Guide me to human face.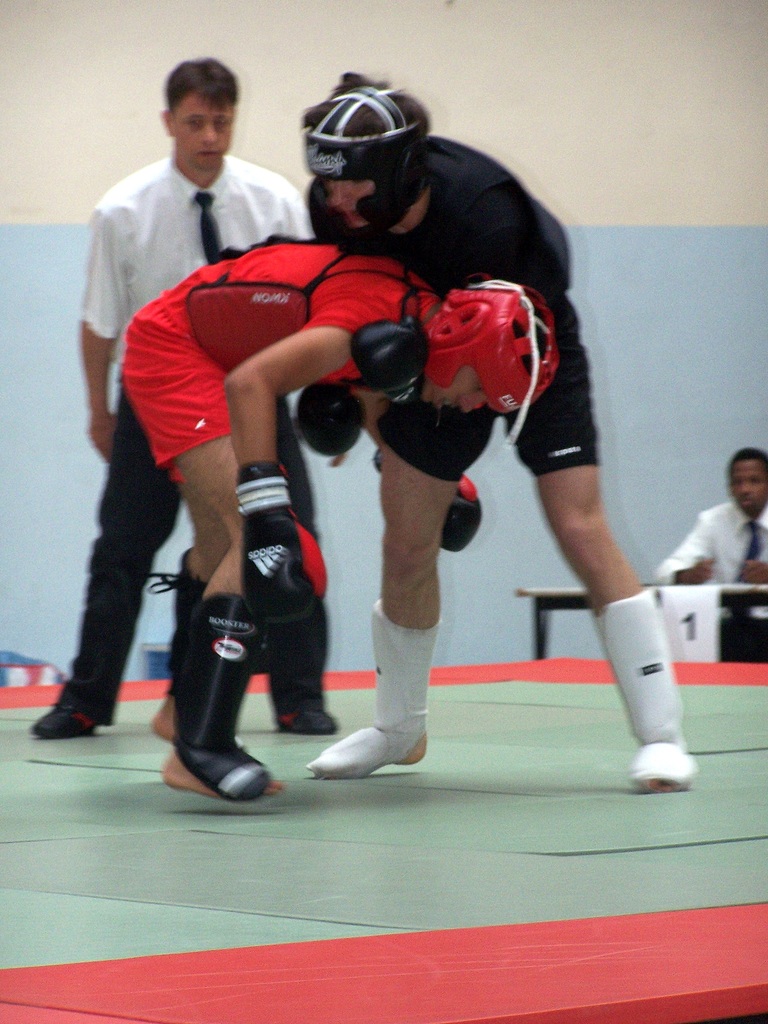
Guidance: 173:93:232:170.
